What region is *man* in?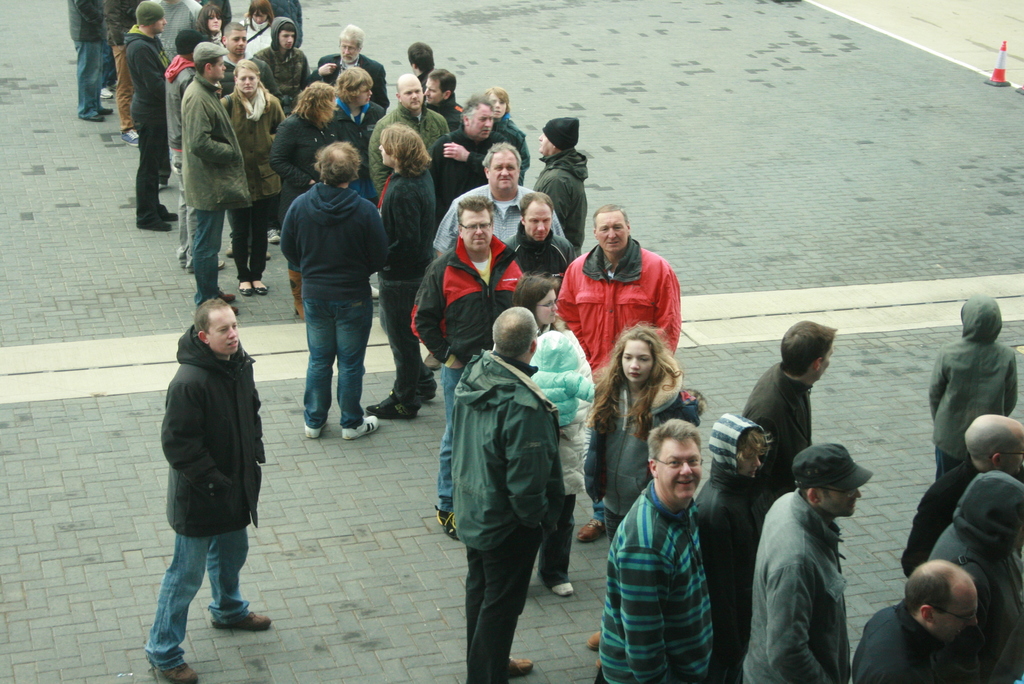
[x1=436, y1=140, x2=539, y2=257].
